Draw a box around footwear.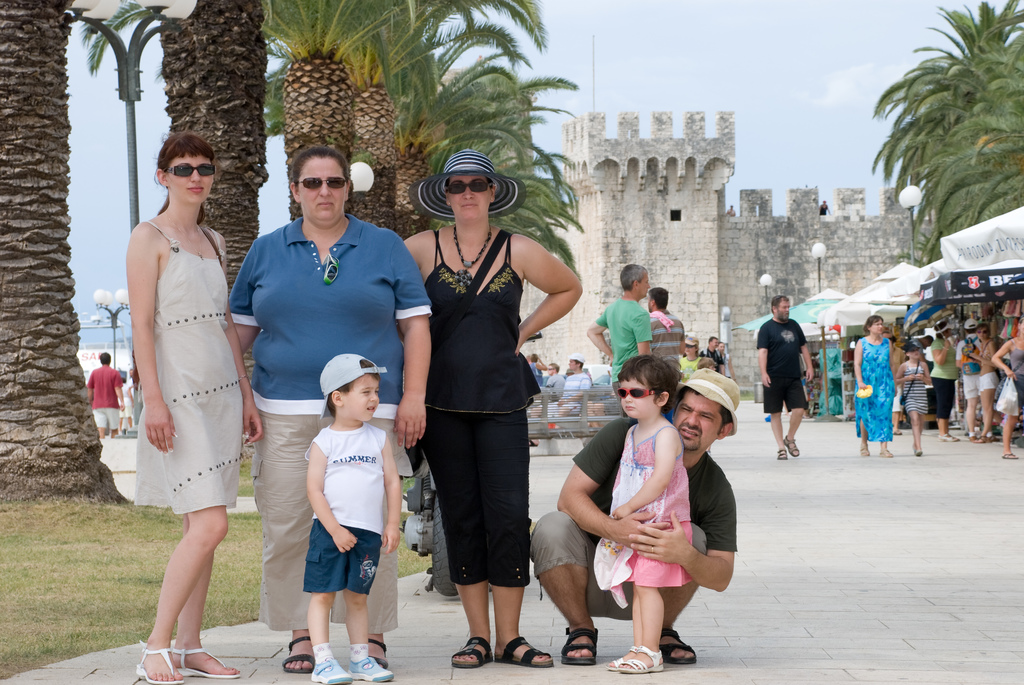
rect(857, 439, 870, 453).
